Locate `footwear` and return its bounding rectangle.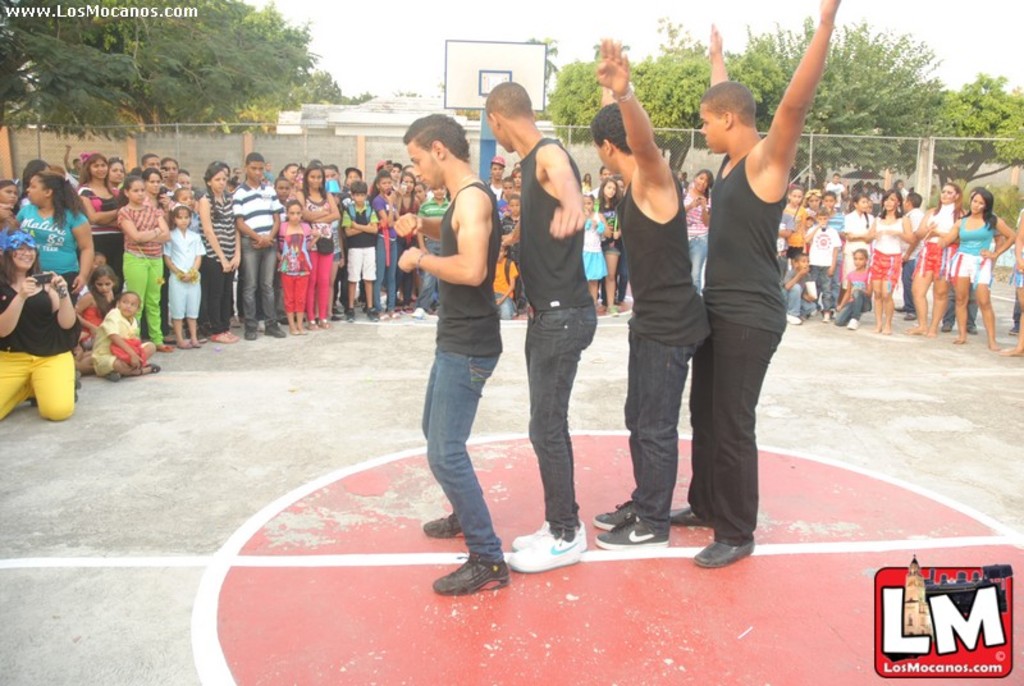
(left=266, top=323, right=284, bottom=338).
